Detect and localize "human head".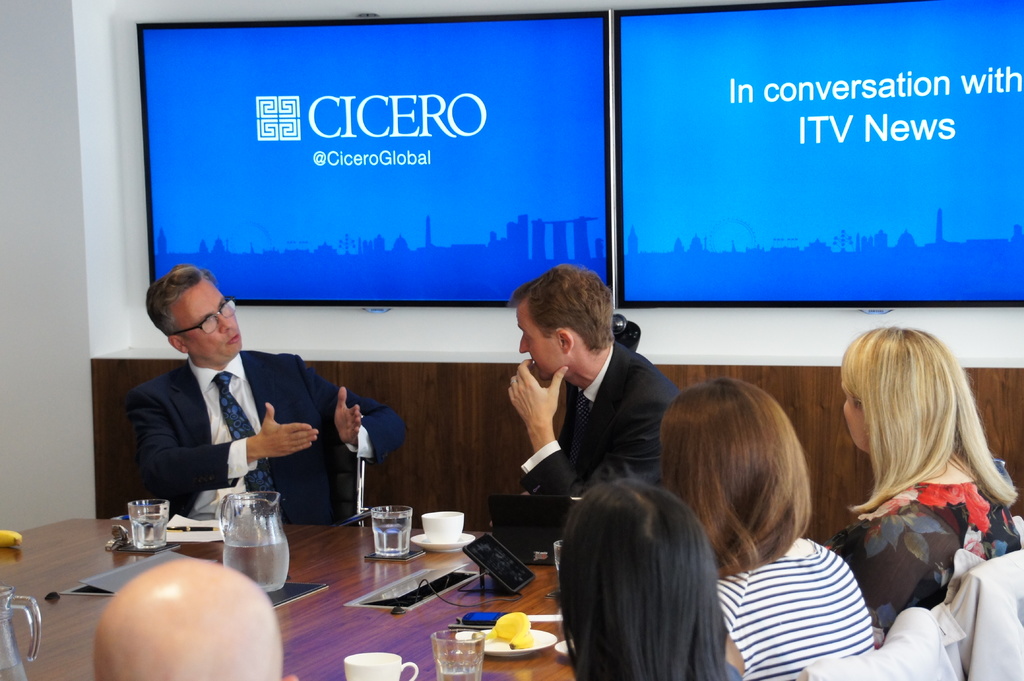
Localized at 509/257/630/403.
